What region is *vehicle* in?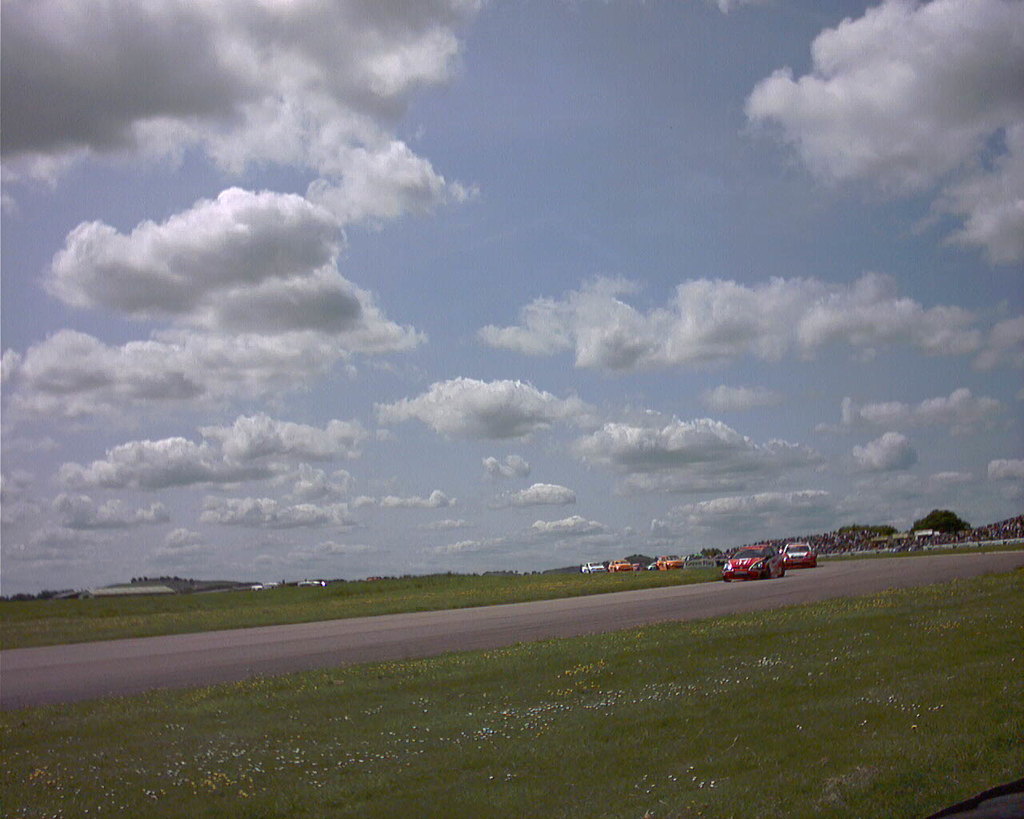
<box>610,557,634,574</box>.
